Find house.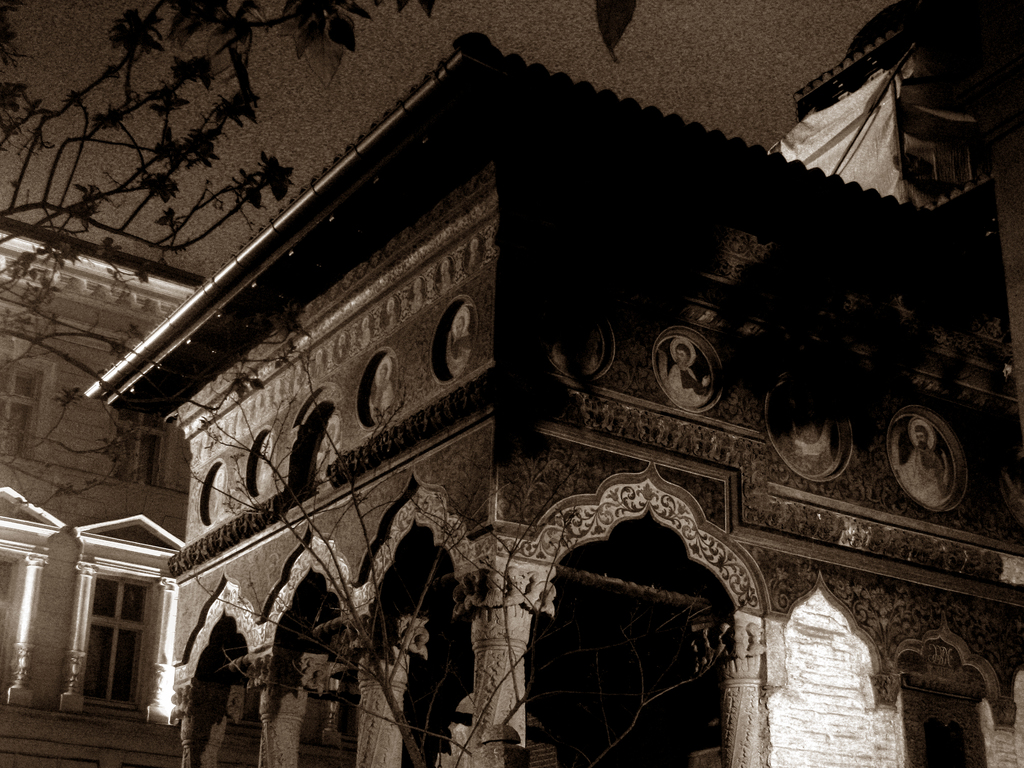
90 0 1023 766.
